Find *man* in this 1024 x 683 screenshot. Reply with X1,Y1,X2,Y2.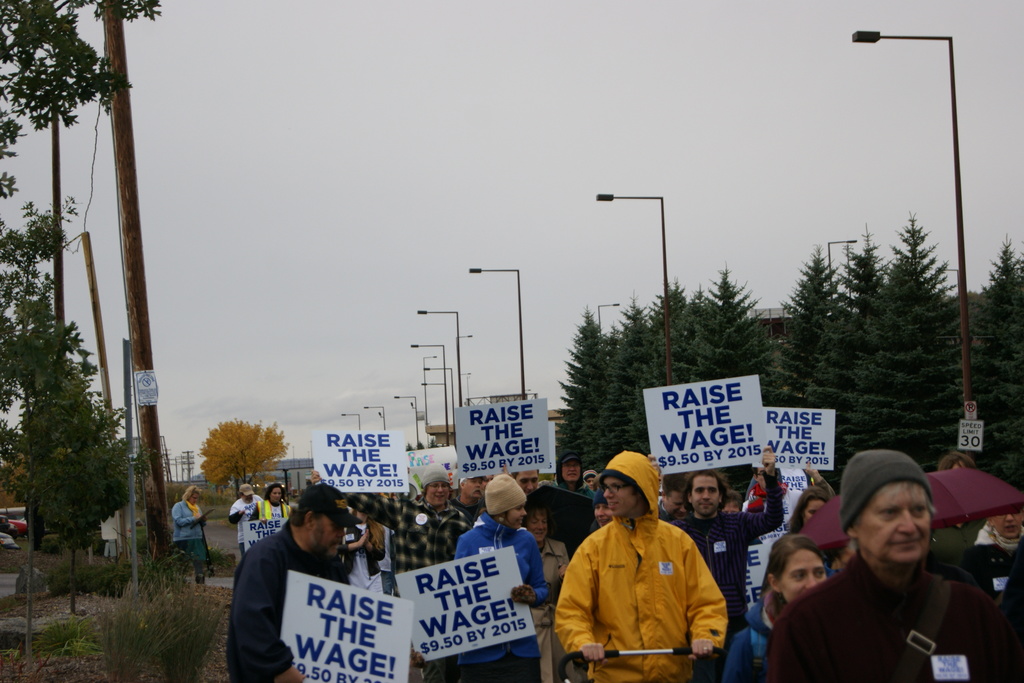
552,446,727,682.
